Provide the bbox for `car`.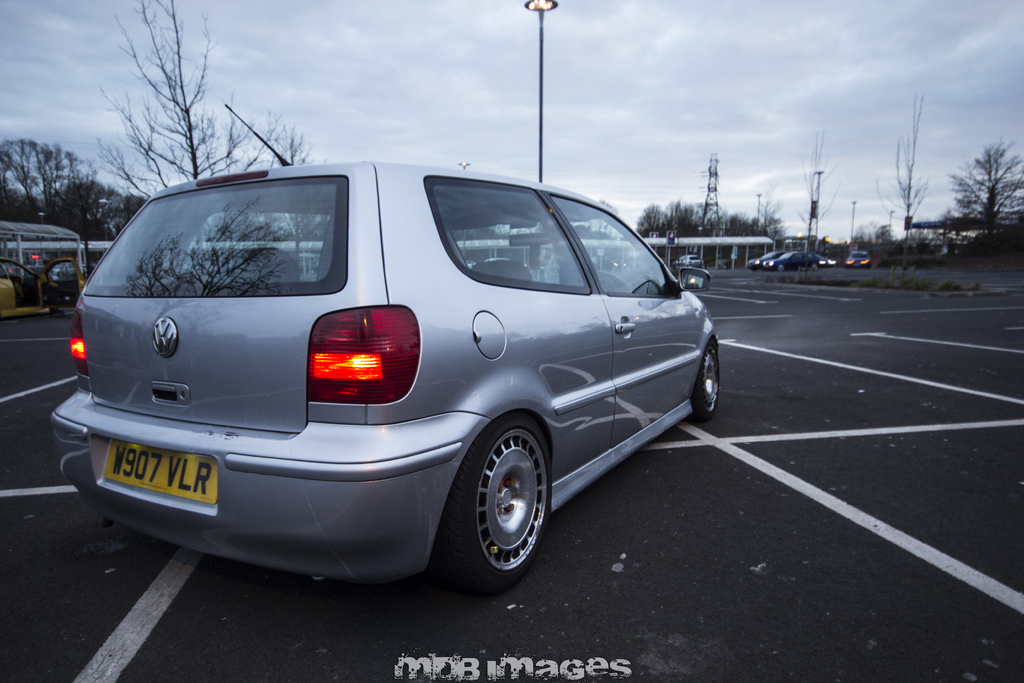
<box>673,254,703,265</box>.
